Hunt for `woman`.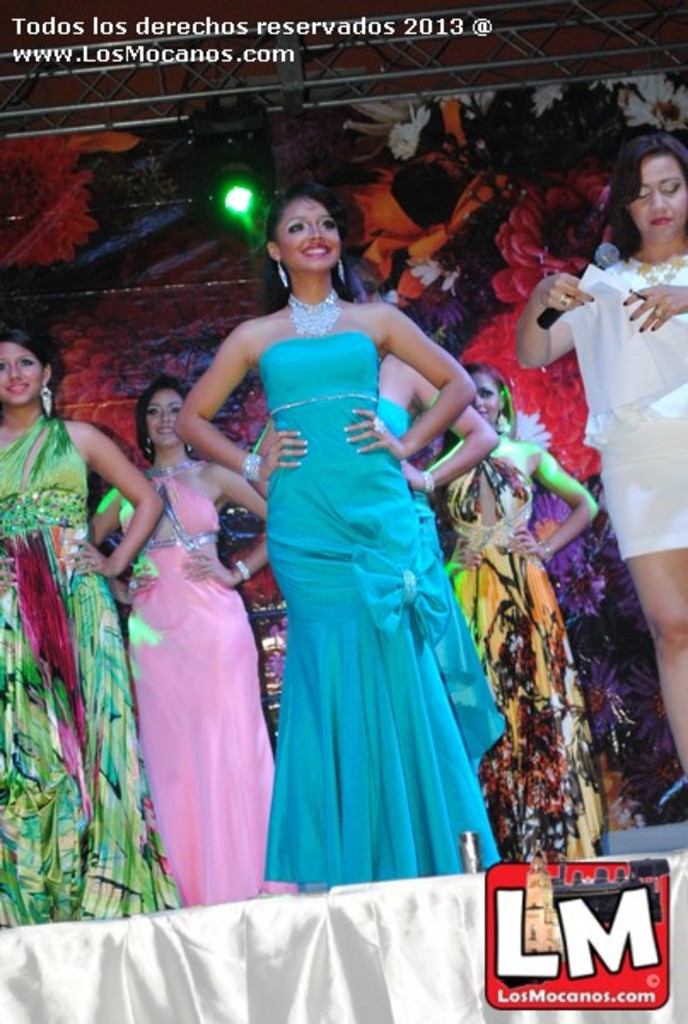
Hunted down at pyautogui.locateOnScreen(183, 186, 504, 901).
